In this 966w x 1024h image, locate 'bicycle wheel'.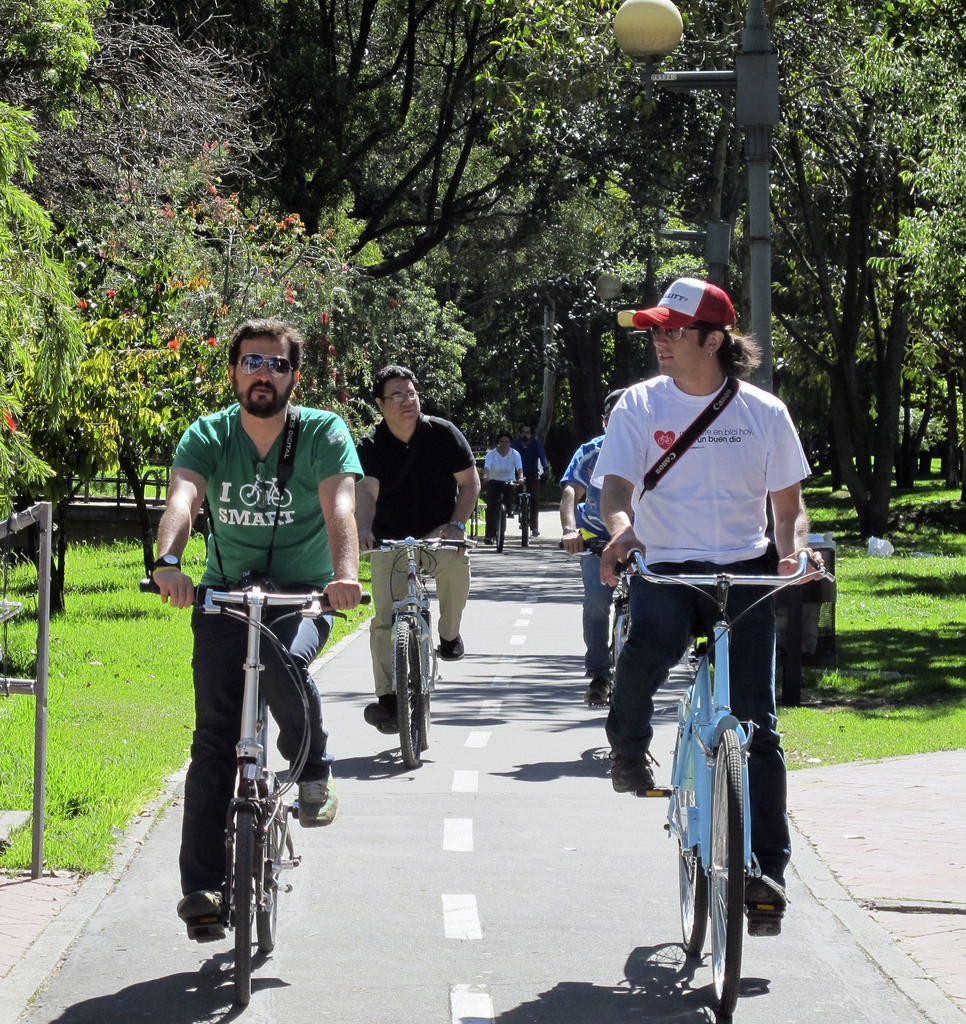
Bounding box: pyautogui.locateOnScreen(701, 725, 753, 1023).
